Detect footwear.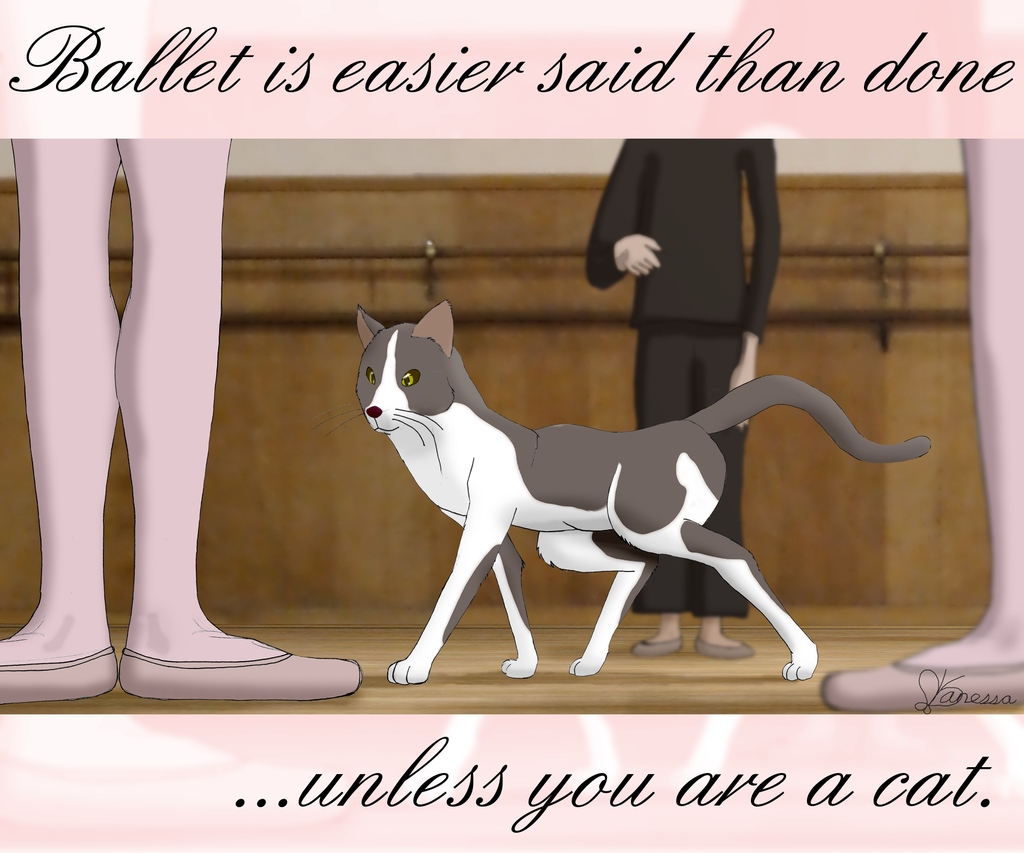
Detected at [x1=85, y1=591, x2=329, y2=703].
